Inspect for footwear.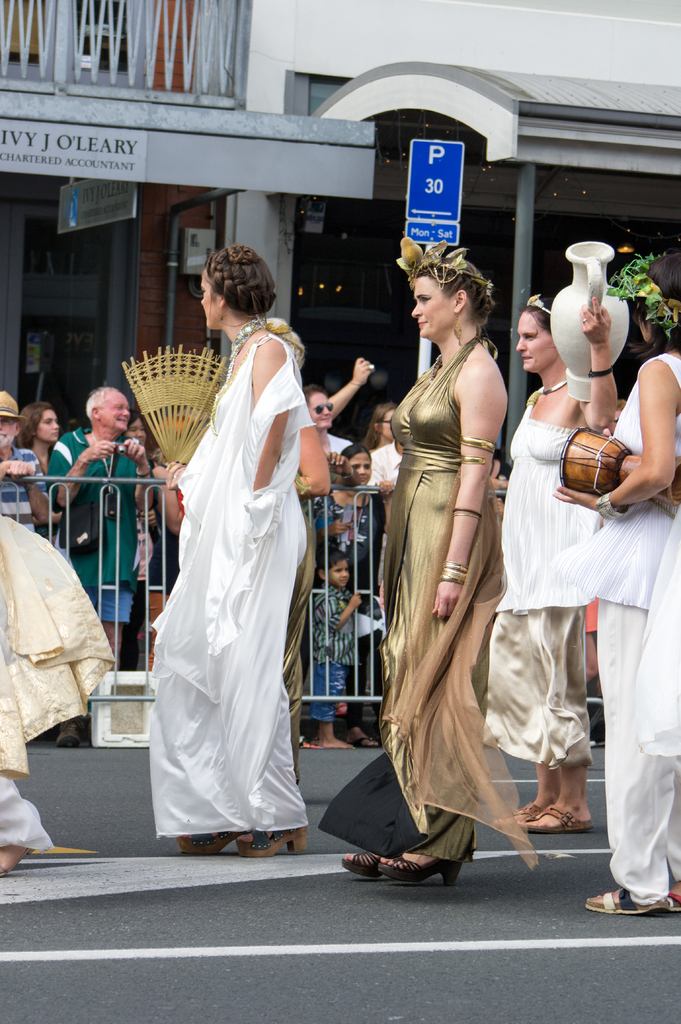
Inspection: region(521, 803, 594, 833).
